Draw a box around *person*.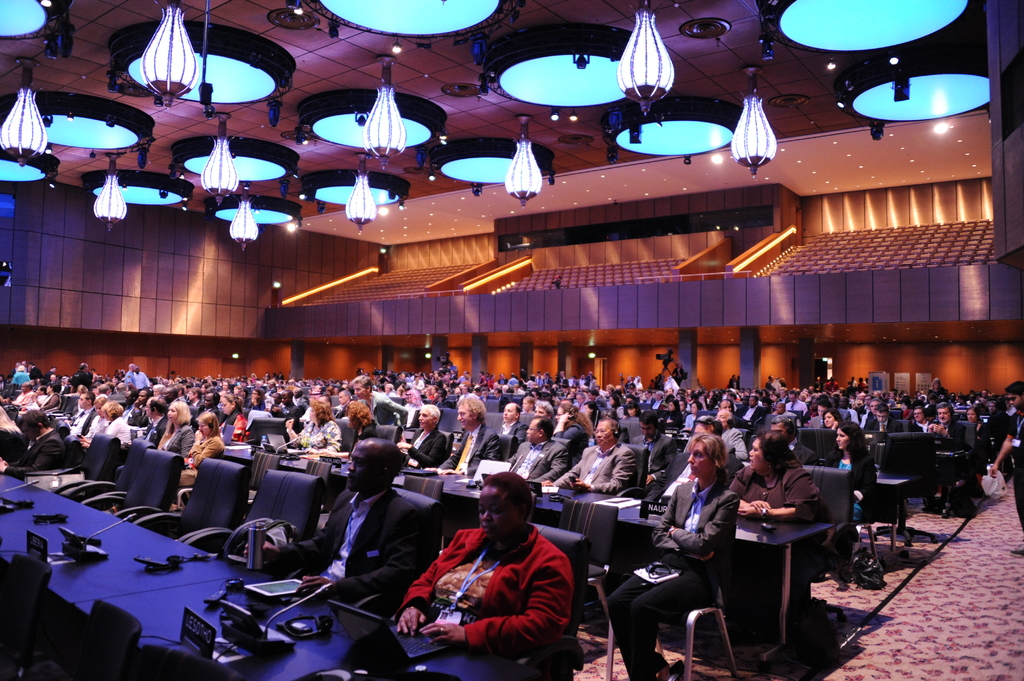
853, 392, 863, 406.
